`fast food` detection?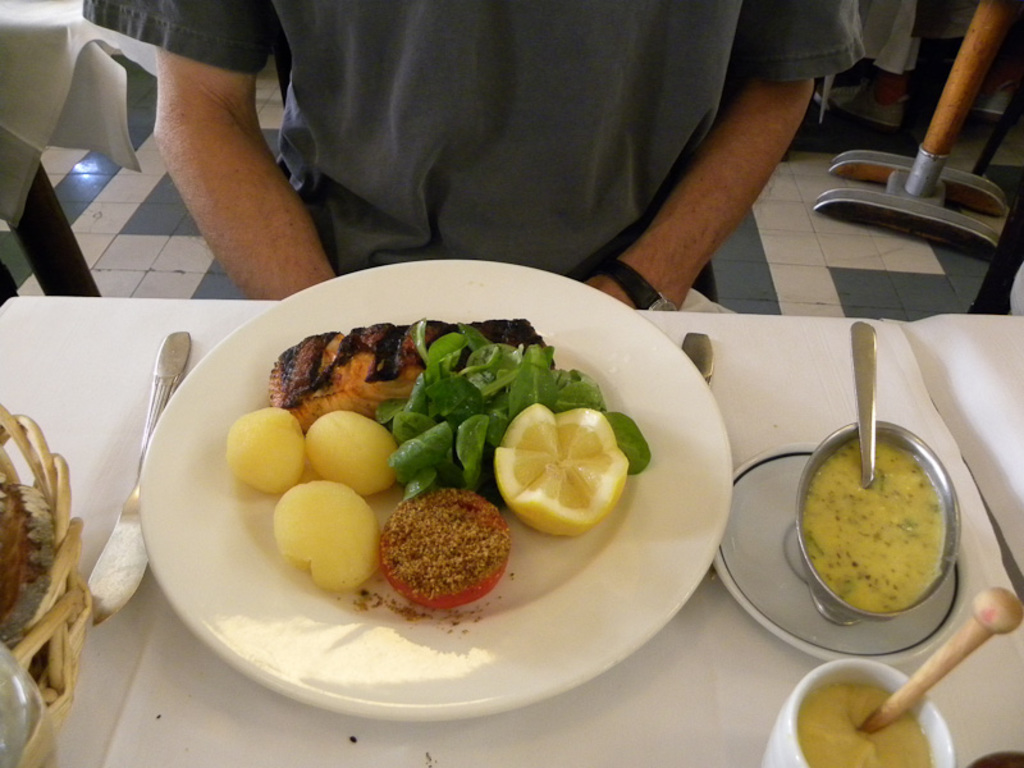
left=269, top=317, right=422, bottom=430
